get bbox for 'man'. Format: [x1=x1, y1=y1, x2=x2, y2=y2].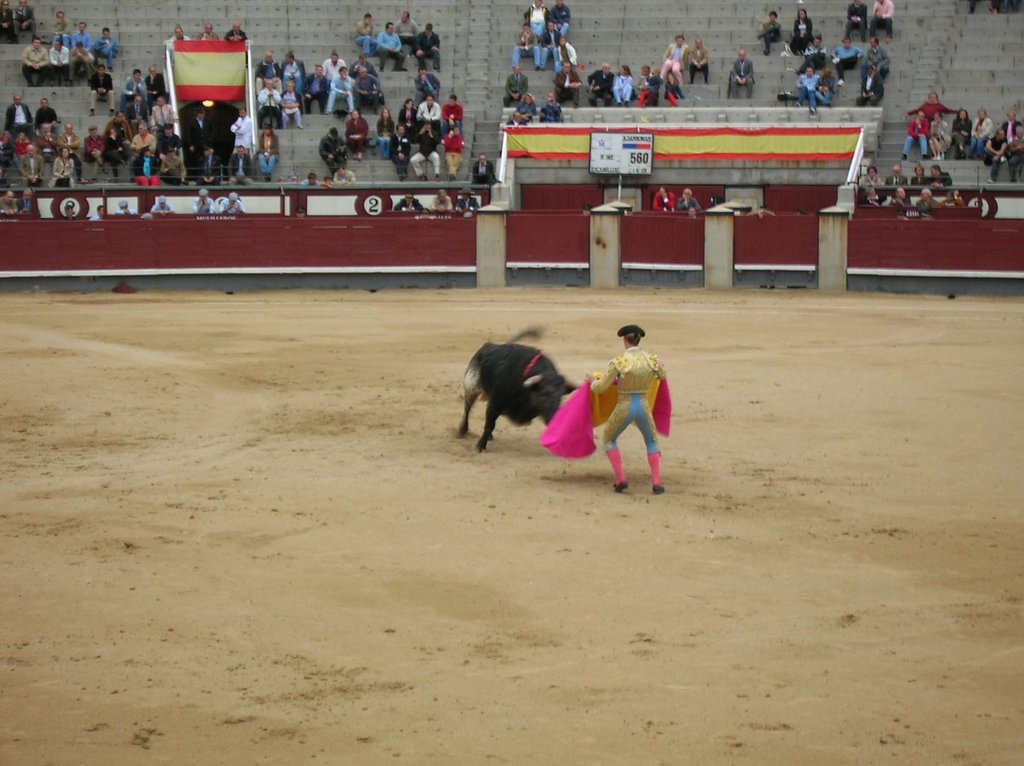
[x1=221, y1=20, x2=252, y2=65].
